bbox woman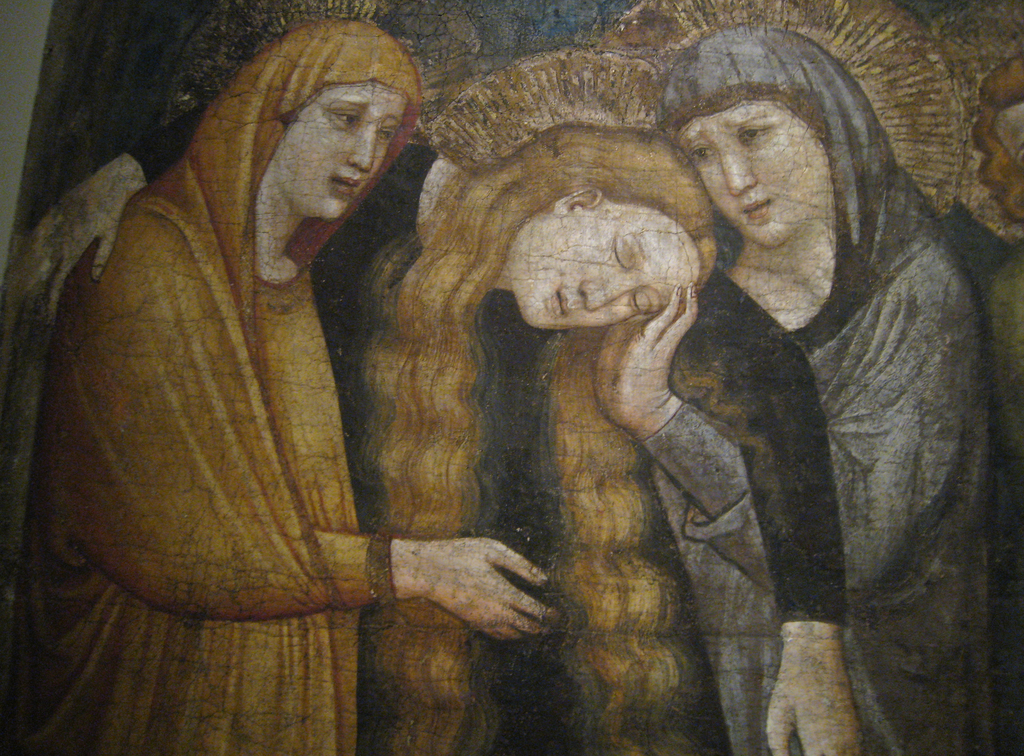
0/115/867/755
